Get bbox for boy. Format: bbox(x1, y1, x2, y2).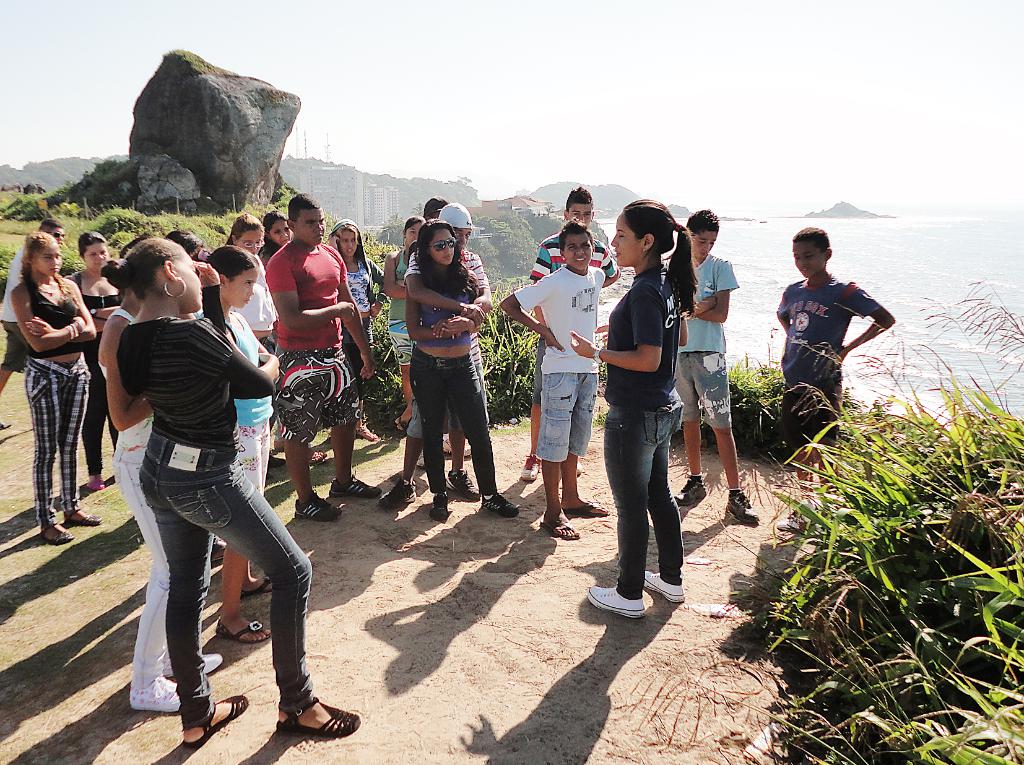
bbox(768, 224, 895, 543).
